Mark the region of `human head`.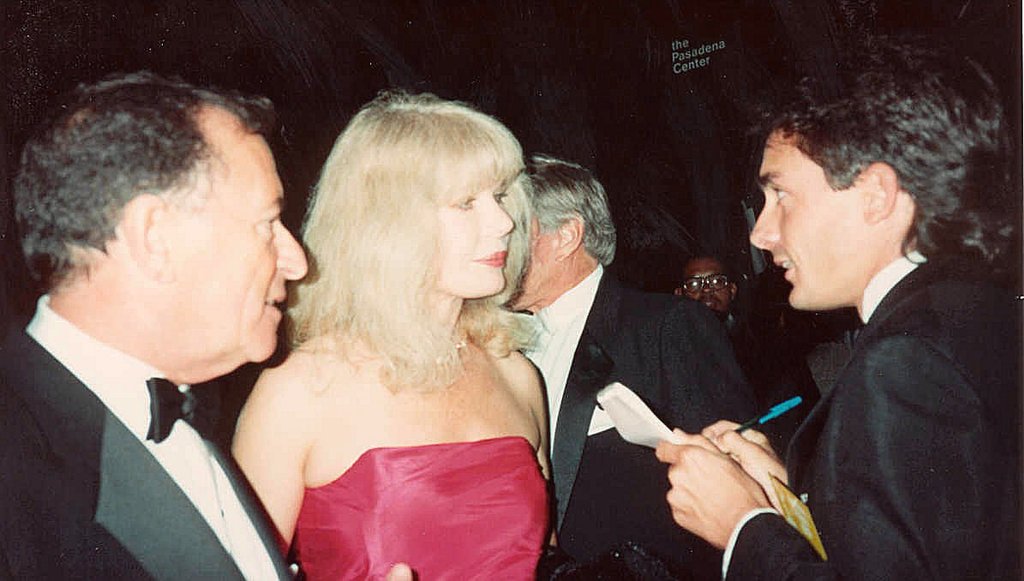
Region: bbox(503, 150, 616, 314).
